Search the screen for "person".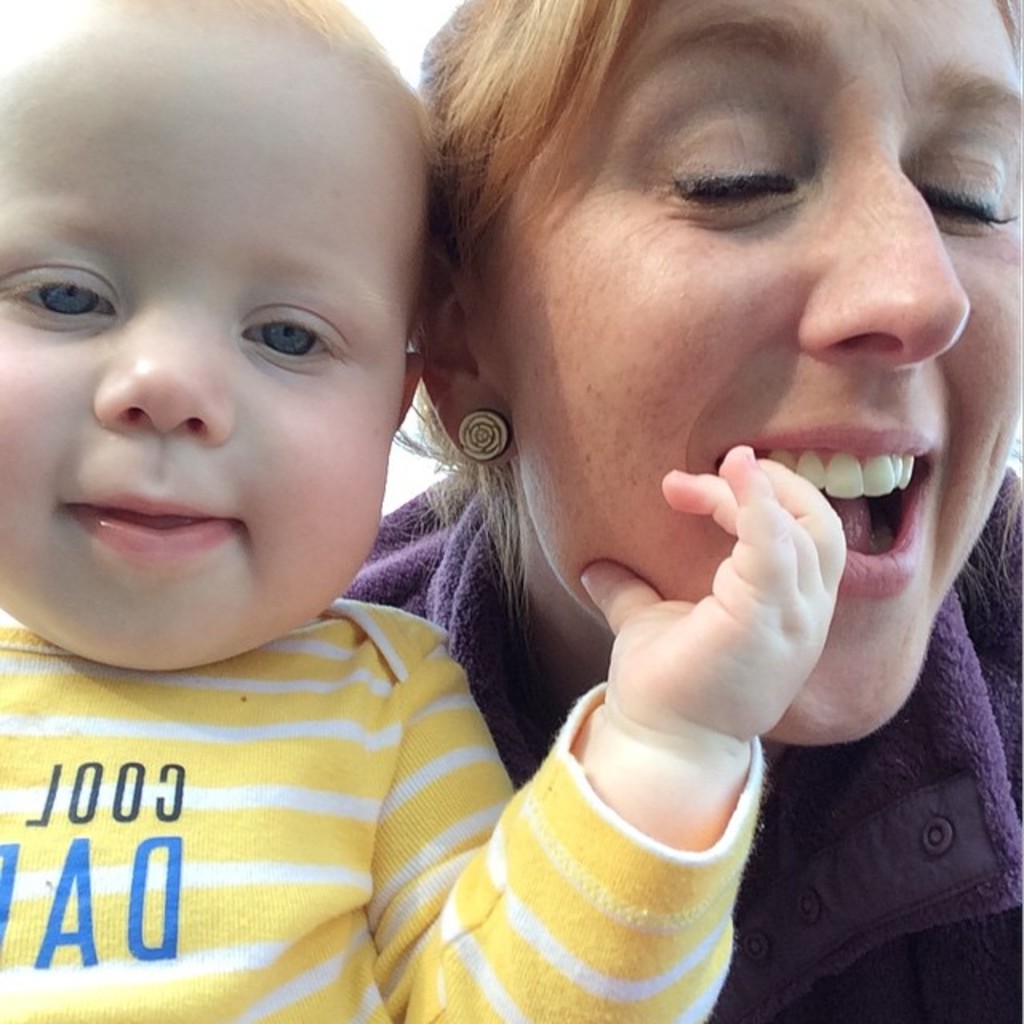
Found at 0, 0, 851, 1022.
